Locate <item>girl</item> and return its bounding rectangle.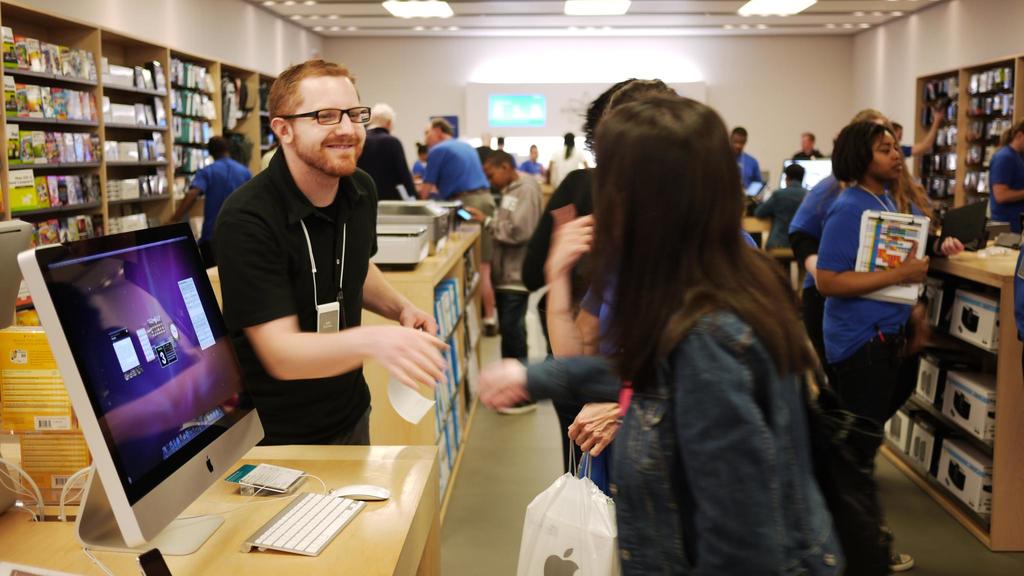
[left=835, top=112, right=944, bottom=575].
